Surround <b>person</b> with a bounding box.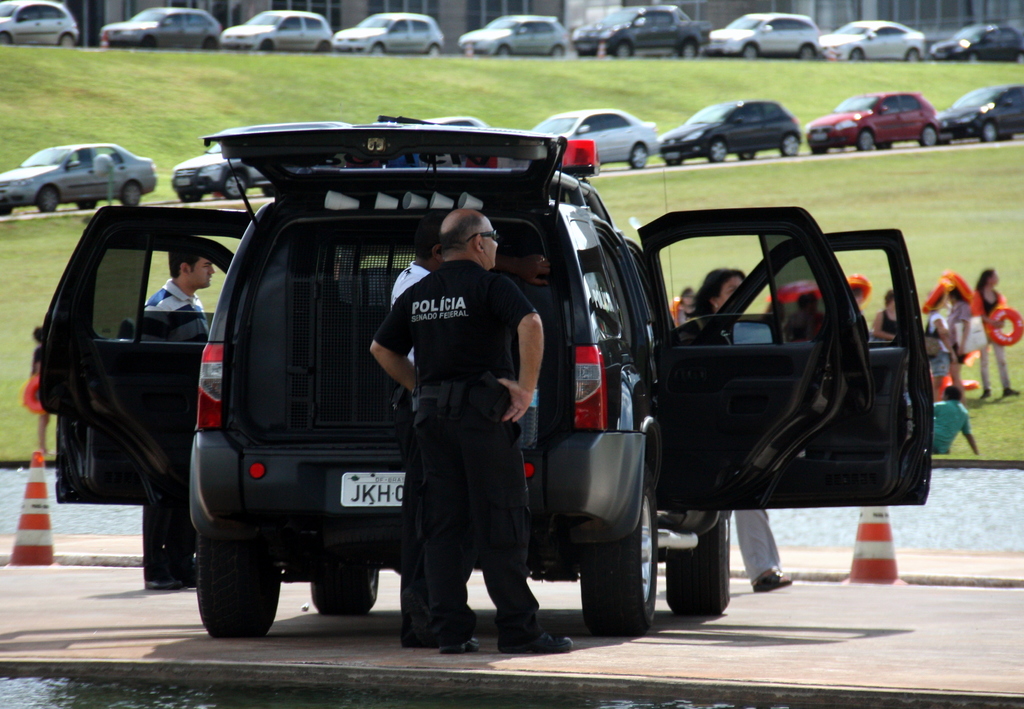
[left=922, top=379, right=981, bottom=460].
